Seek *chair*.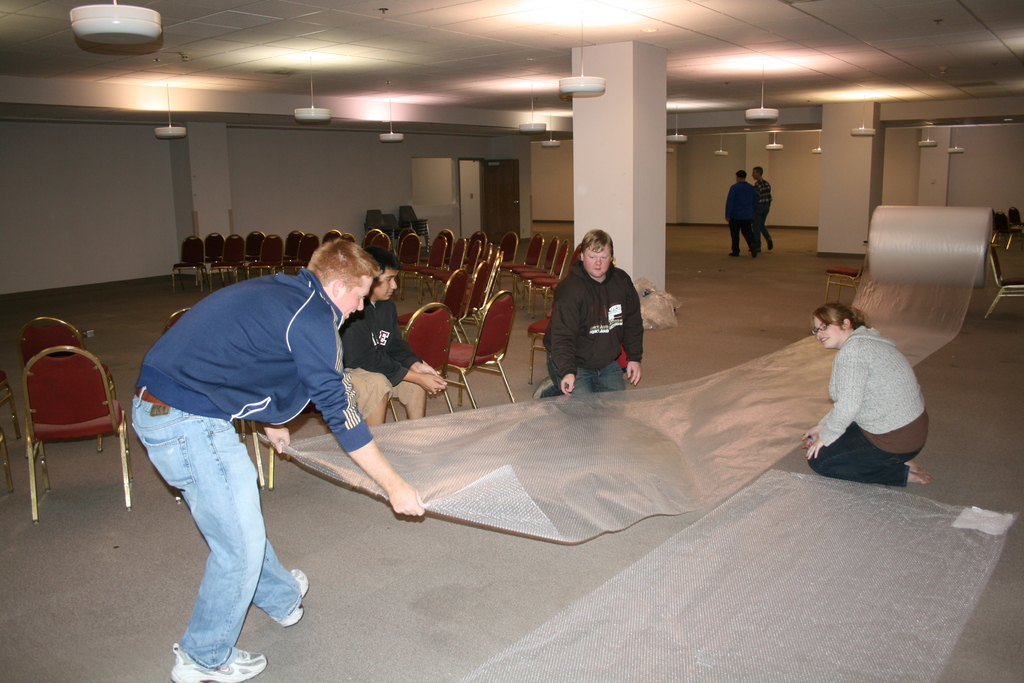
l=513, t=235, r=556, b=304.
